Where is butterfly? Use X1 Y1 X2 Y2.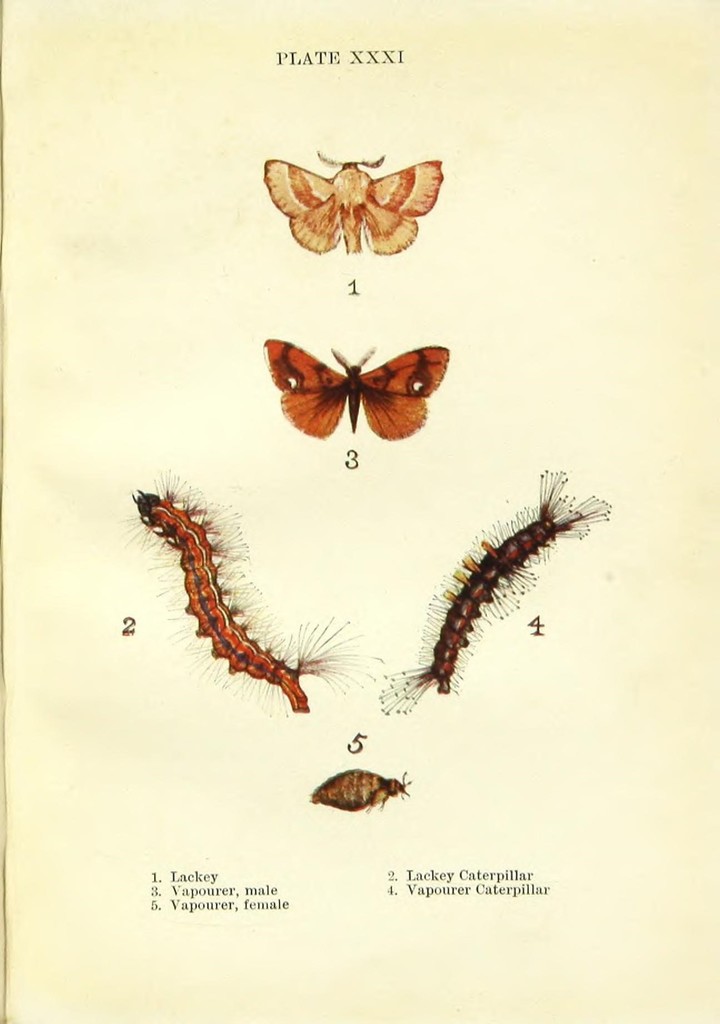
256 339 462 437.
